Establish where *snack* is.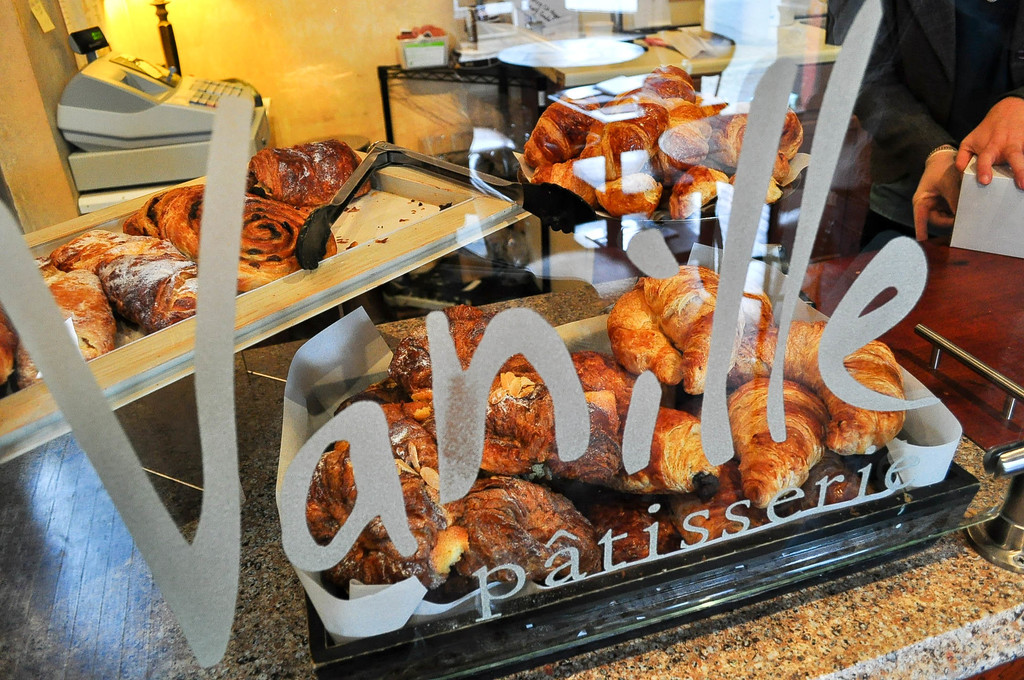
Established at x1=254, y1=140, x2=366, y2=182.
